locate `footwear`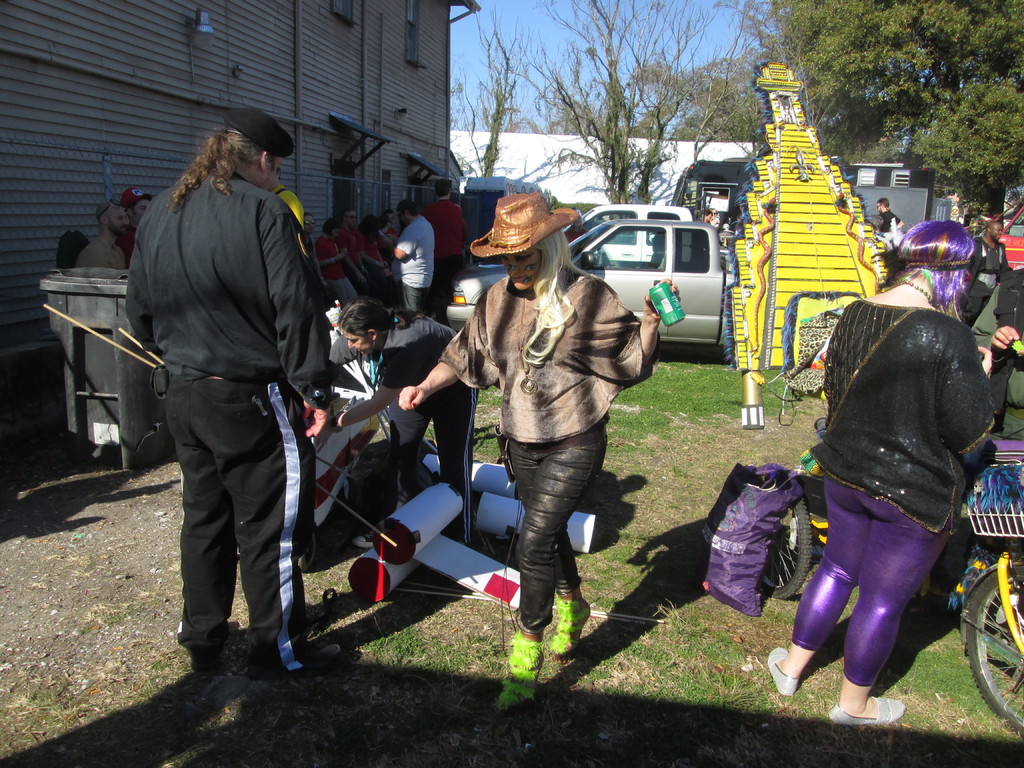
(left=824, top=696, right=910, bottom=722)
